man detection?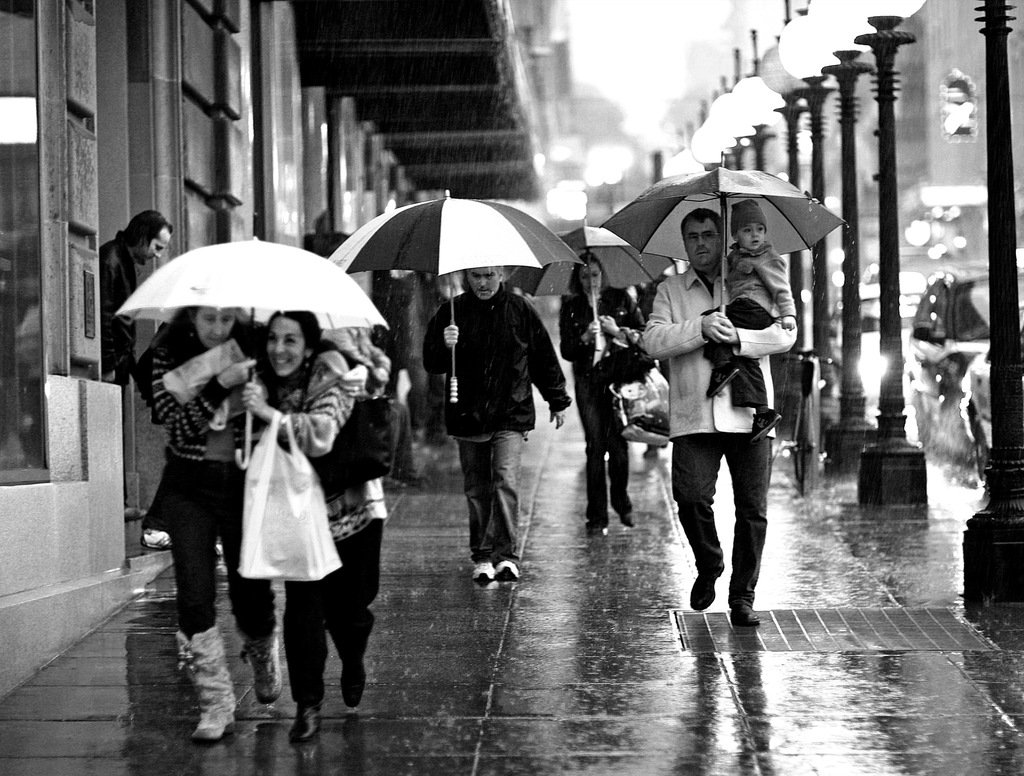
[left=99, top=206, right=177, bottom=389]
